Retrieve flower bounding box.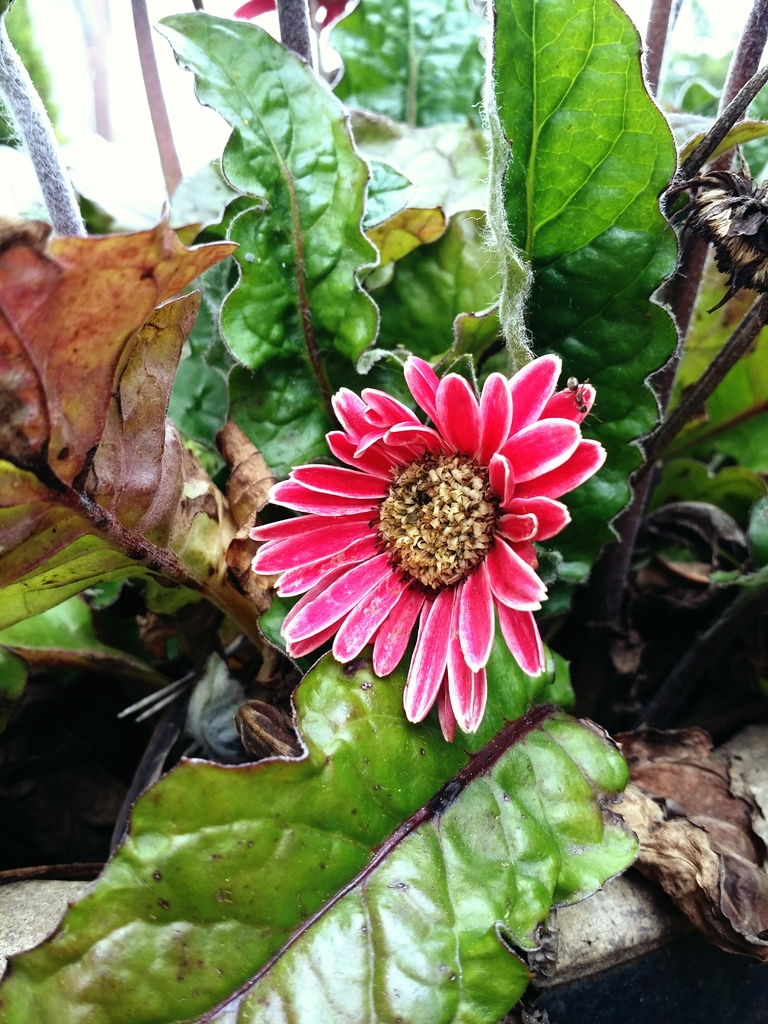
Bounding box: <region>243, 354, 603, 714</region>.
